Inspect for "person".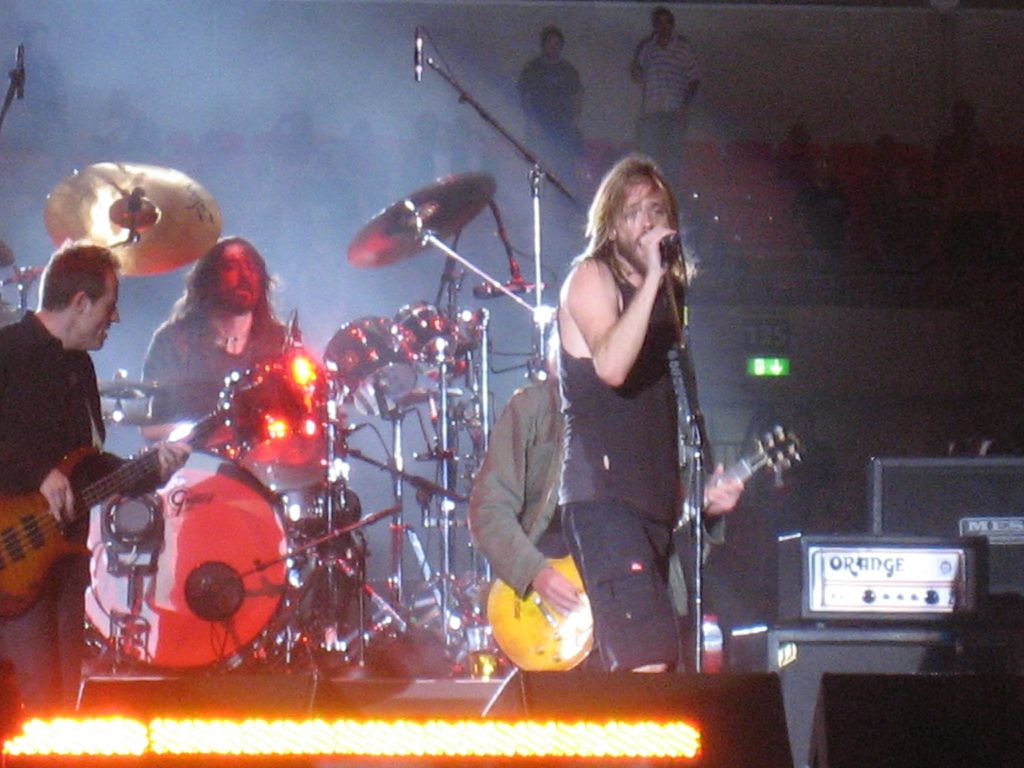
Inspection: l=0, t=240, r=190, b=716.
